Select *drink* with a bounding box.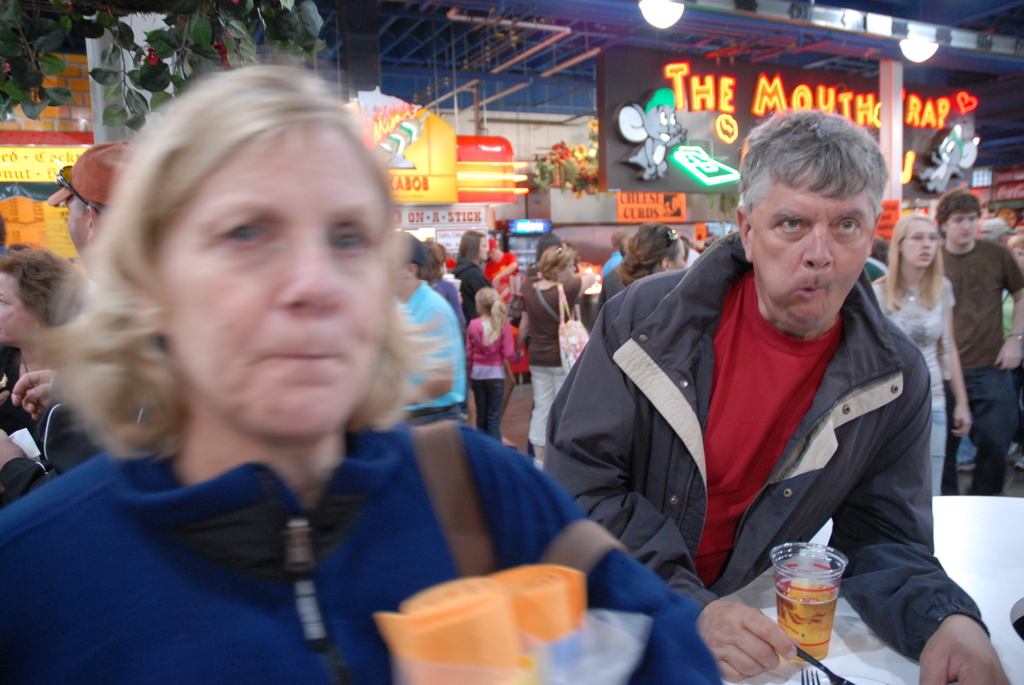
pyautogui.locateOnScreen(780, 550, 858, 652).
